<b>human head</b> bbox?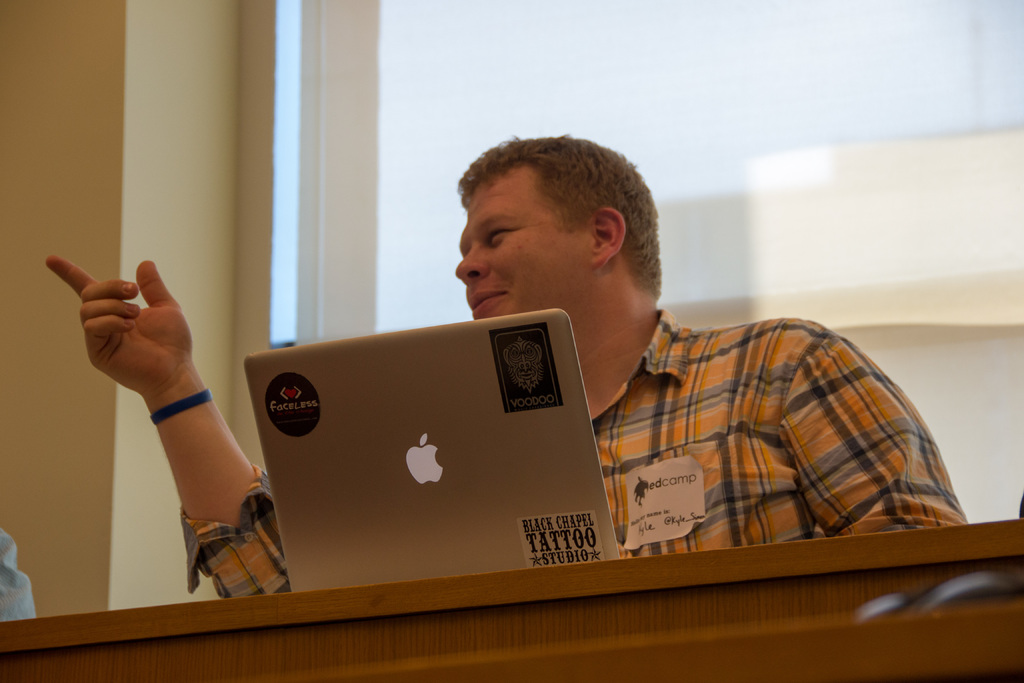
box=[445, 132, 666, 299]
